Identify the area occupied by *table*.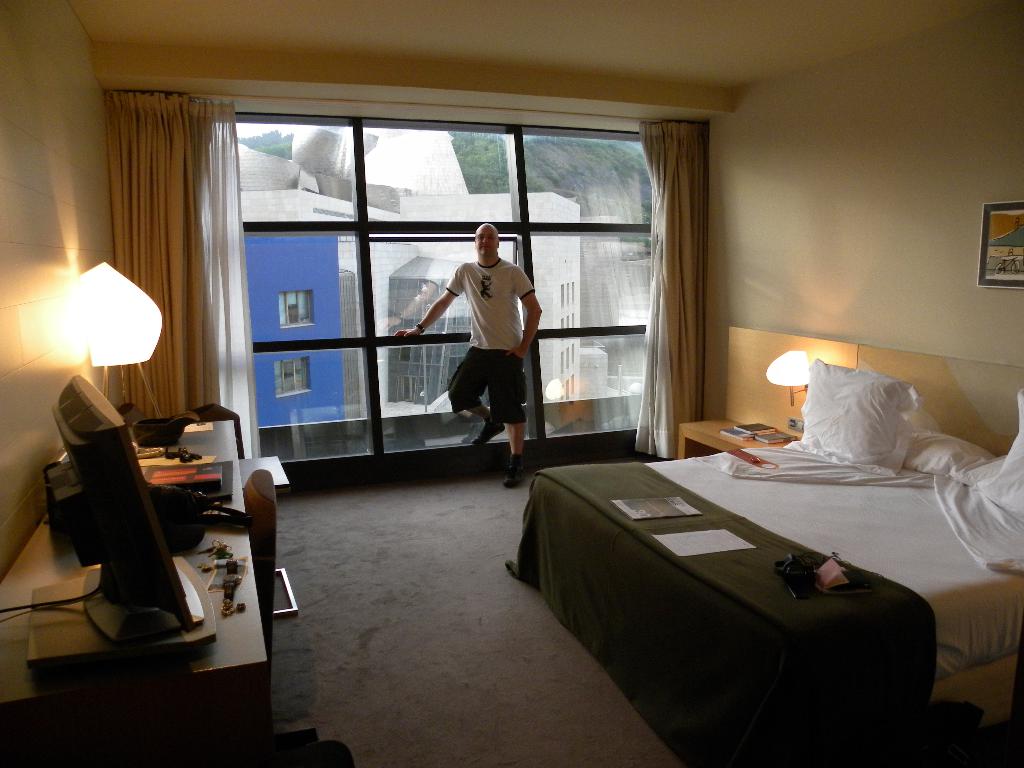
Area: <region>4, 425, 266, 742</region>.
